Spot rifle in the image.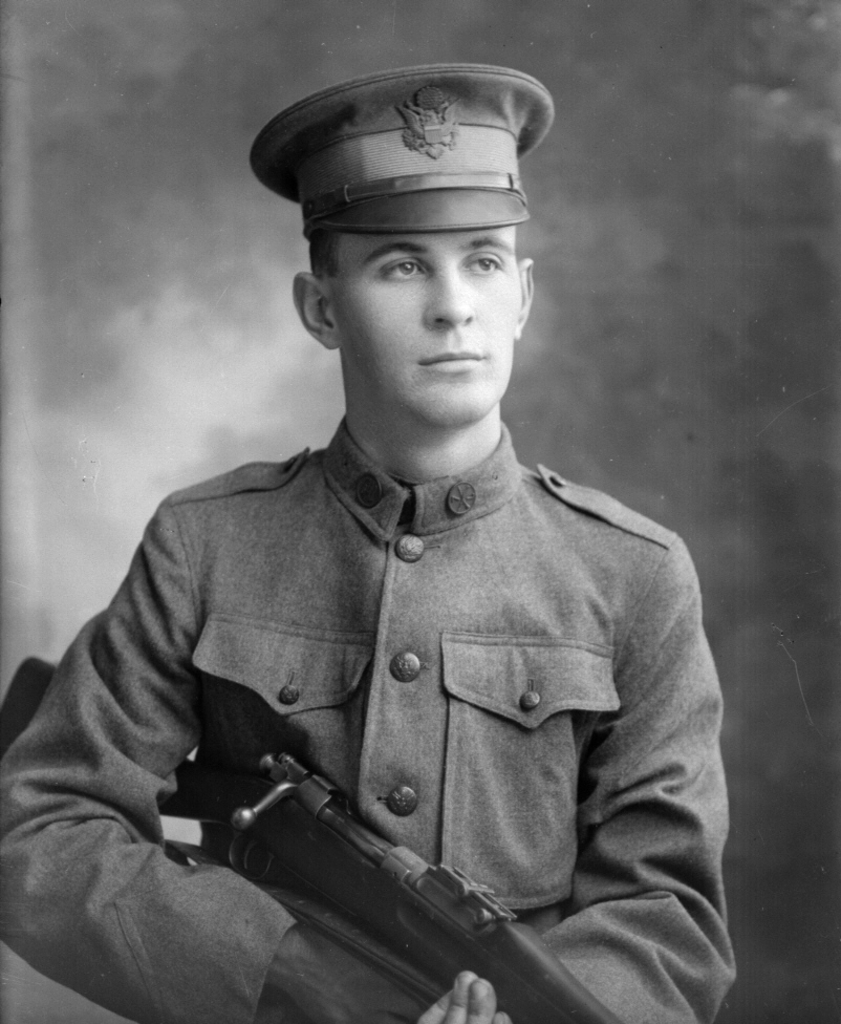
rifle found at 0:649:623:1023.
